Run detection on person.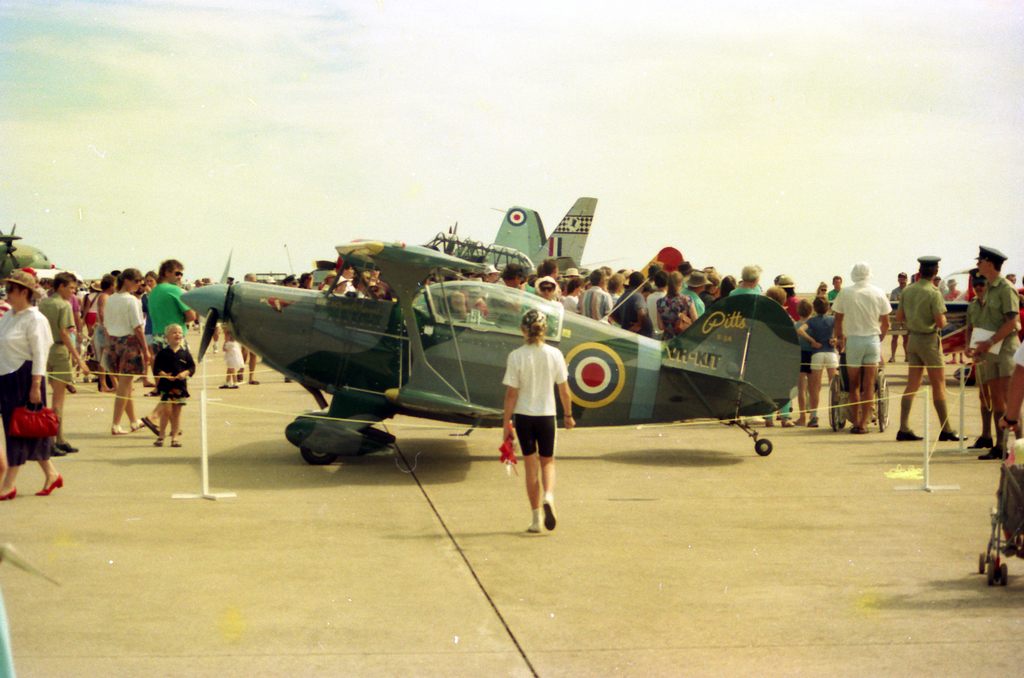
Result: <region>150, 326, 192, 448</region>.
